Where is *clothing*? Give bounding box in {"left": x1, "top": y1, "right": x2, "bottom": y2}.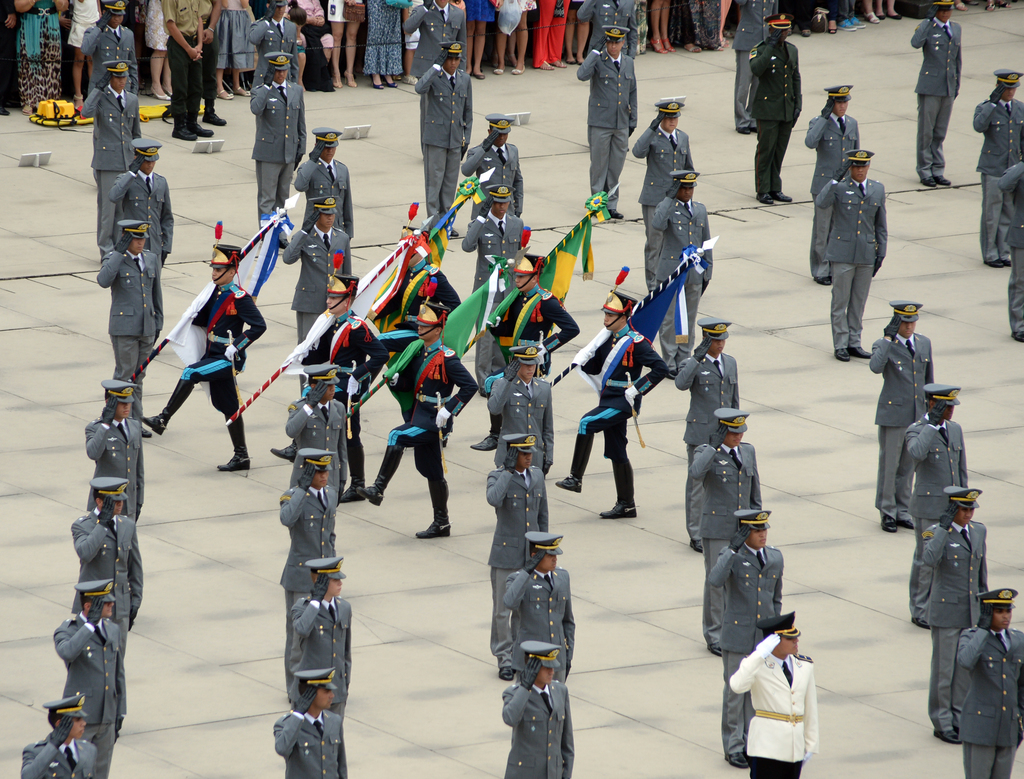
{"left": 363, "top": 0, "right": 401, "bottom": 73}.
